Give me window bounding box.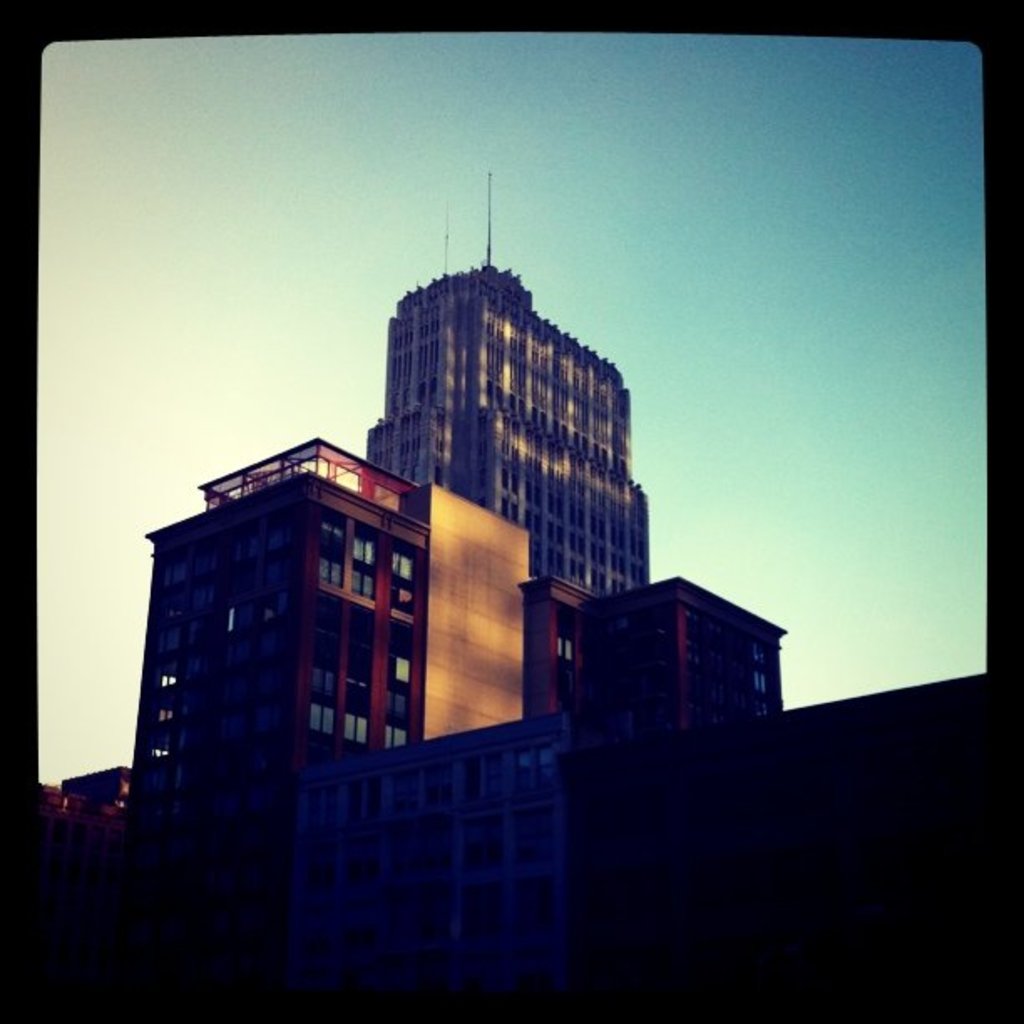
254 796 279 823.
